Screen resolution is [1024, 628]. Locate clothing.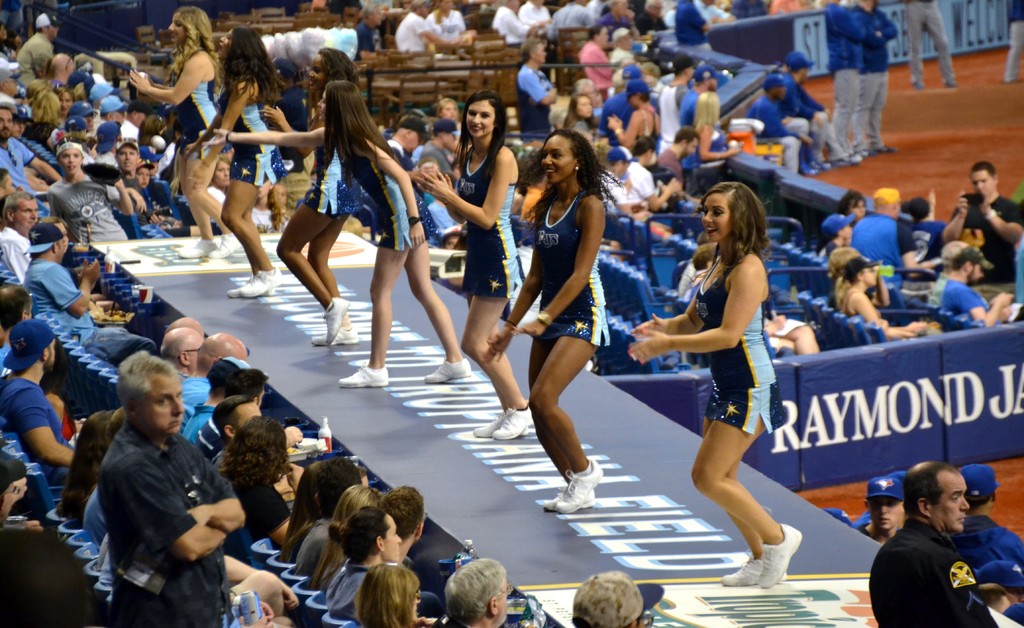
crop(554, 0, 589, 31).
